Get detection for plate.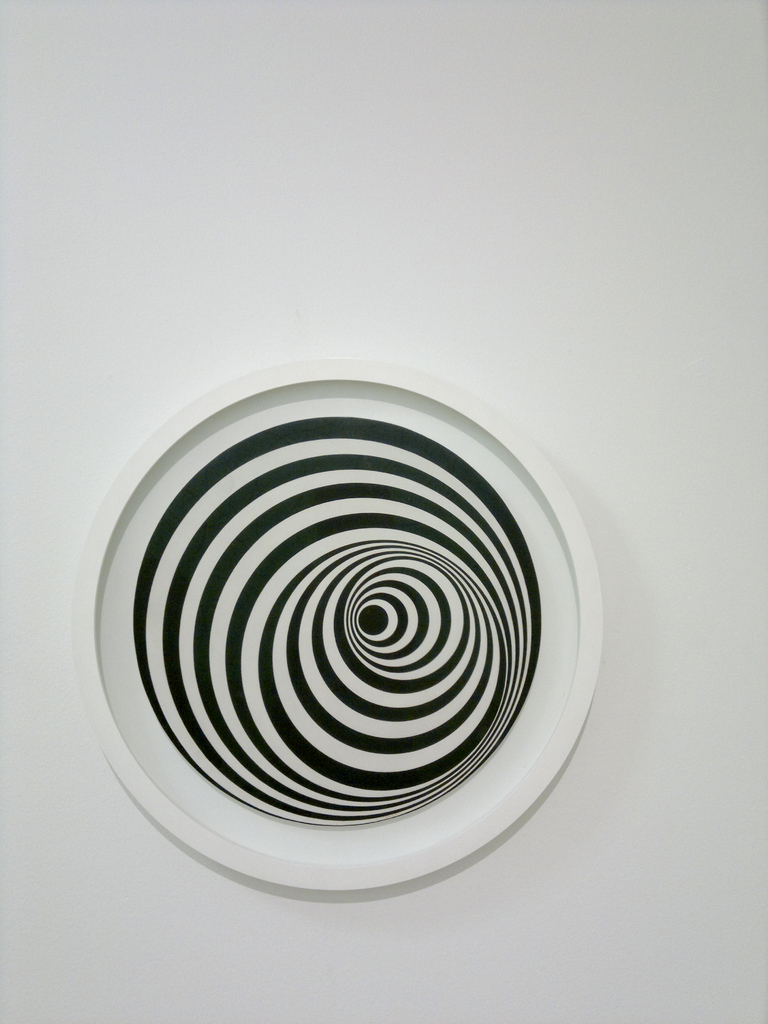
Detection: (43, 334, 586, 867).
